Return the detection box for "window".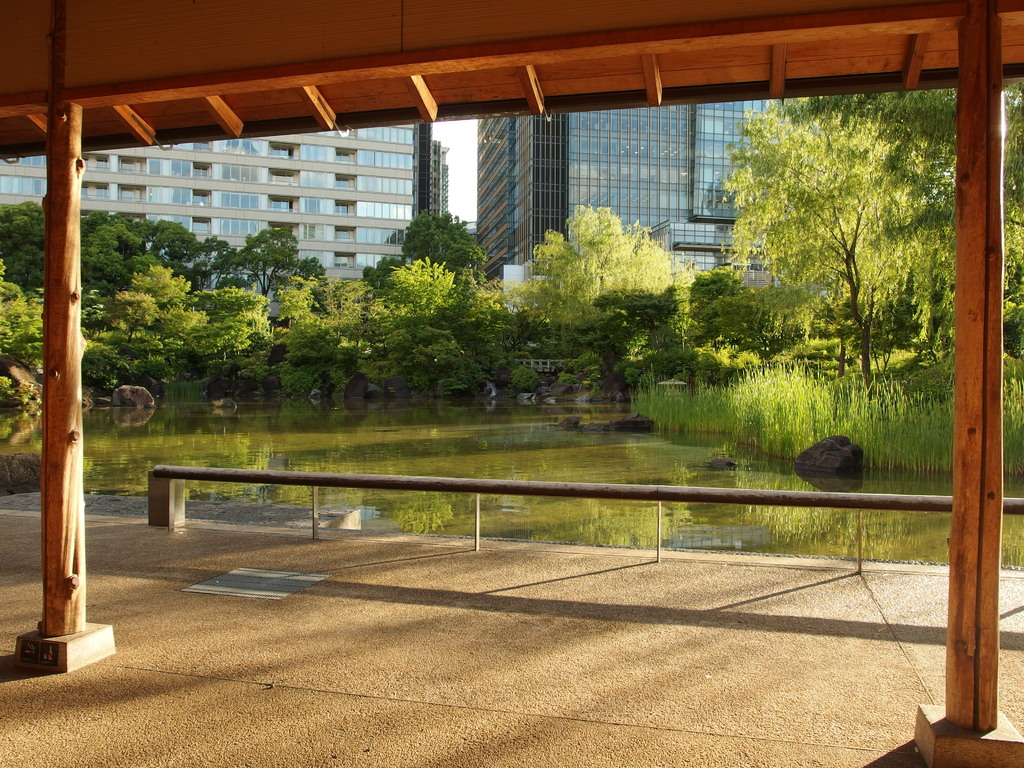
<region>336, 252, 356, 268</region>.
